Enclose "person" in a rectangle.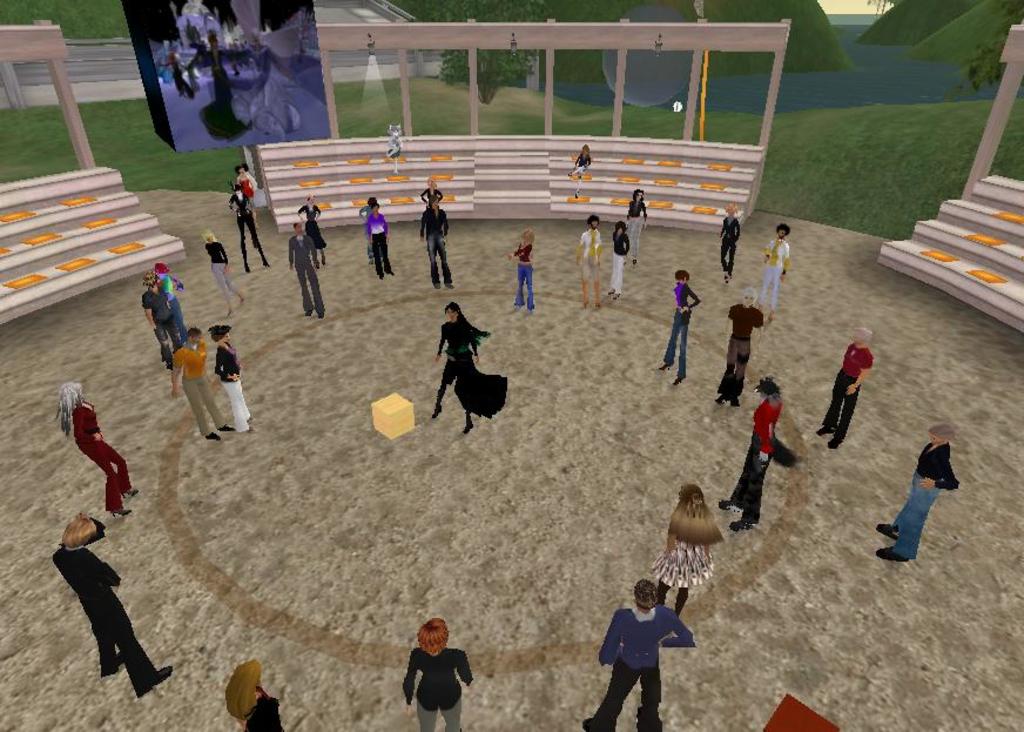
[510,234,534,322].
